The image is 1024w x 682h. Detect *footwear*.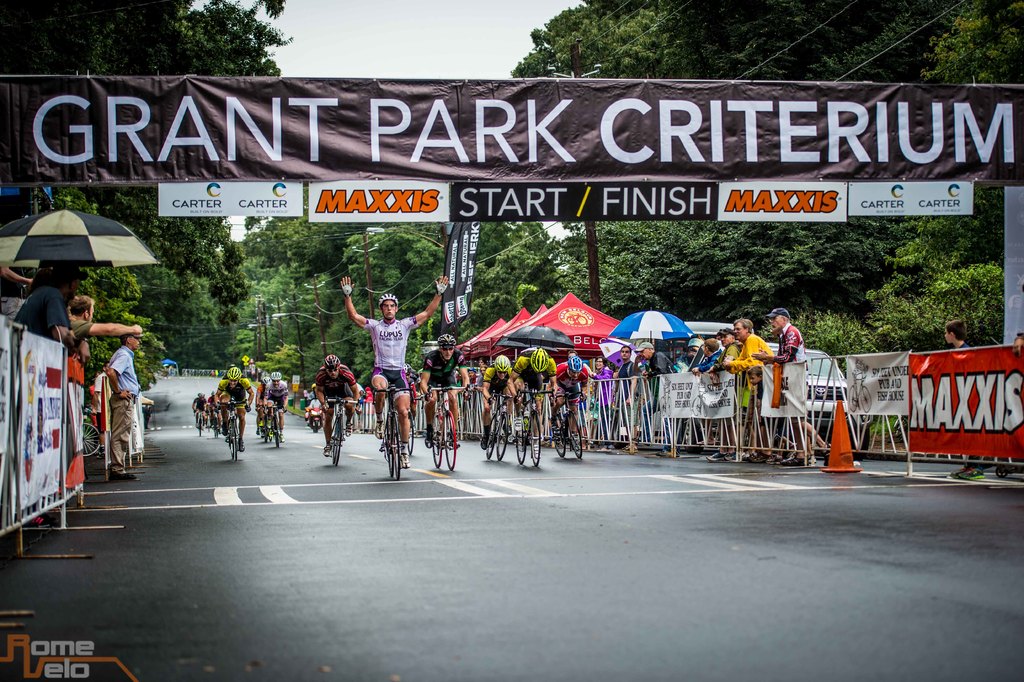
Detection: 655:442:685:463.
